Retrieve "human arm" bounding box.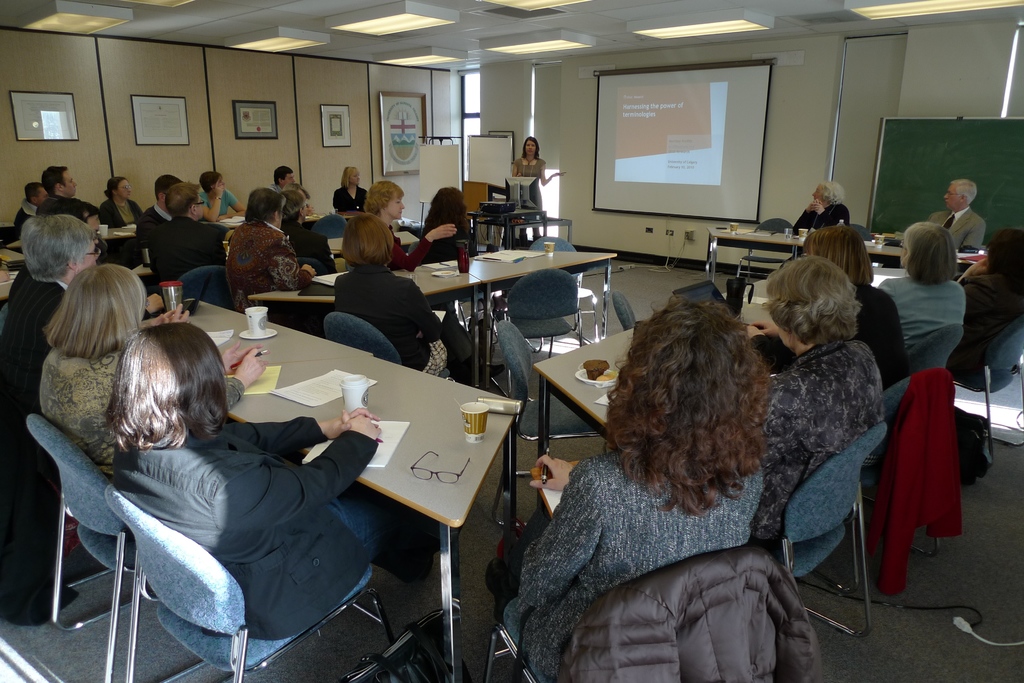
Bounding box: (215, 337, 254, 376).
